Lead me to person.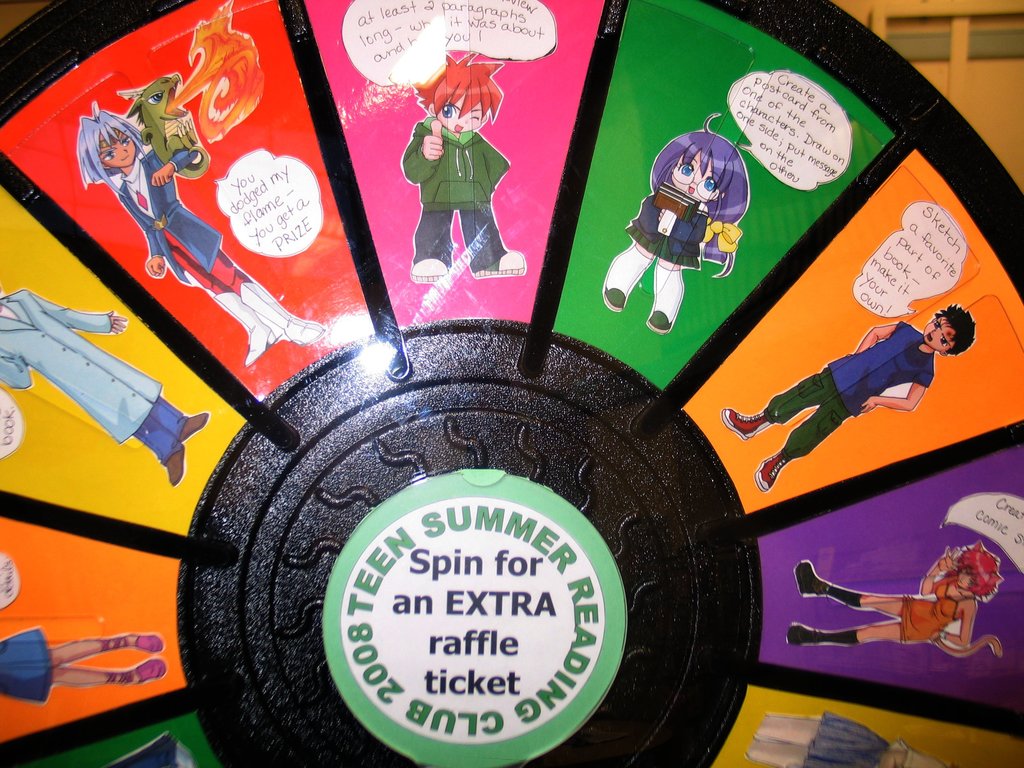
Lead to [left=76, top=101, right=331, bottom=368].
